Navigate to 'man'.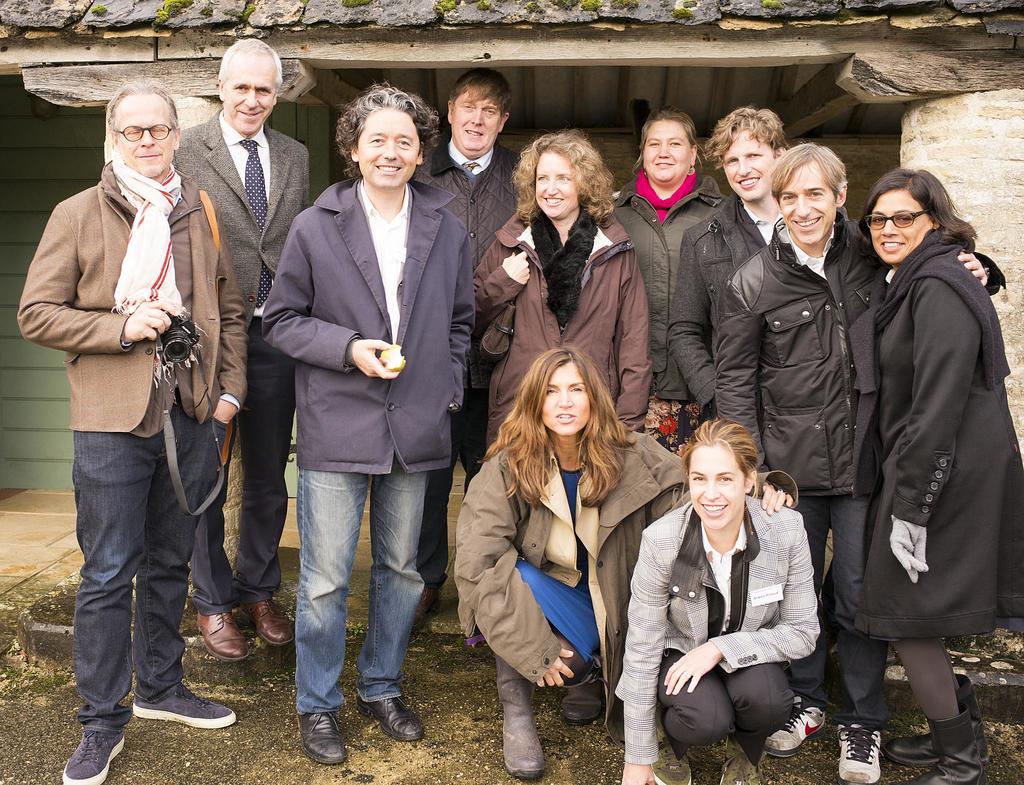
Navigation target: box=[12, 72, 244, 784].
